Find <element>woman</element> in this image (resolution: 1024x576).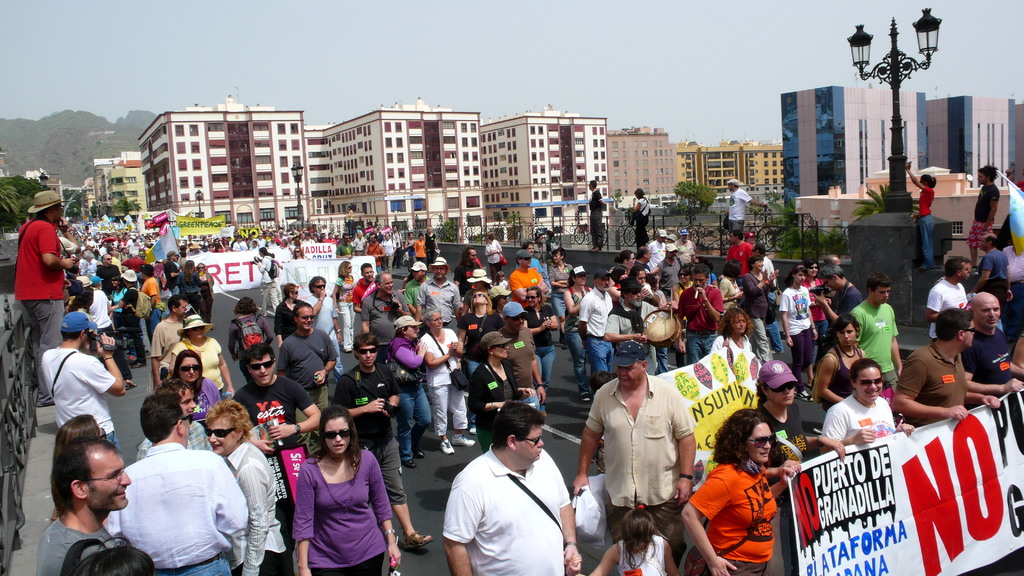
[229, 295, 279, 370].
